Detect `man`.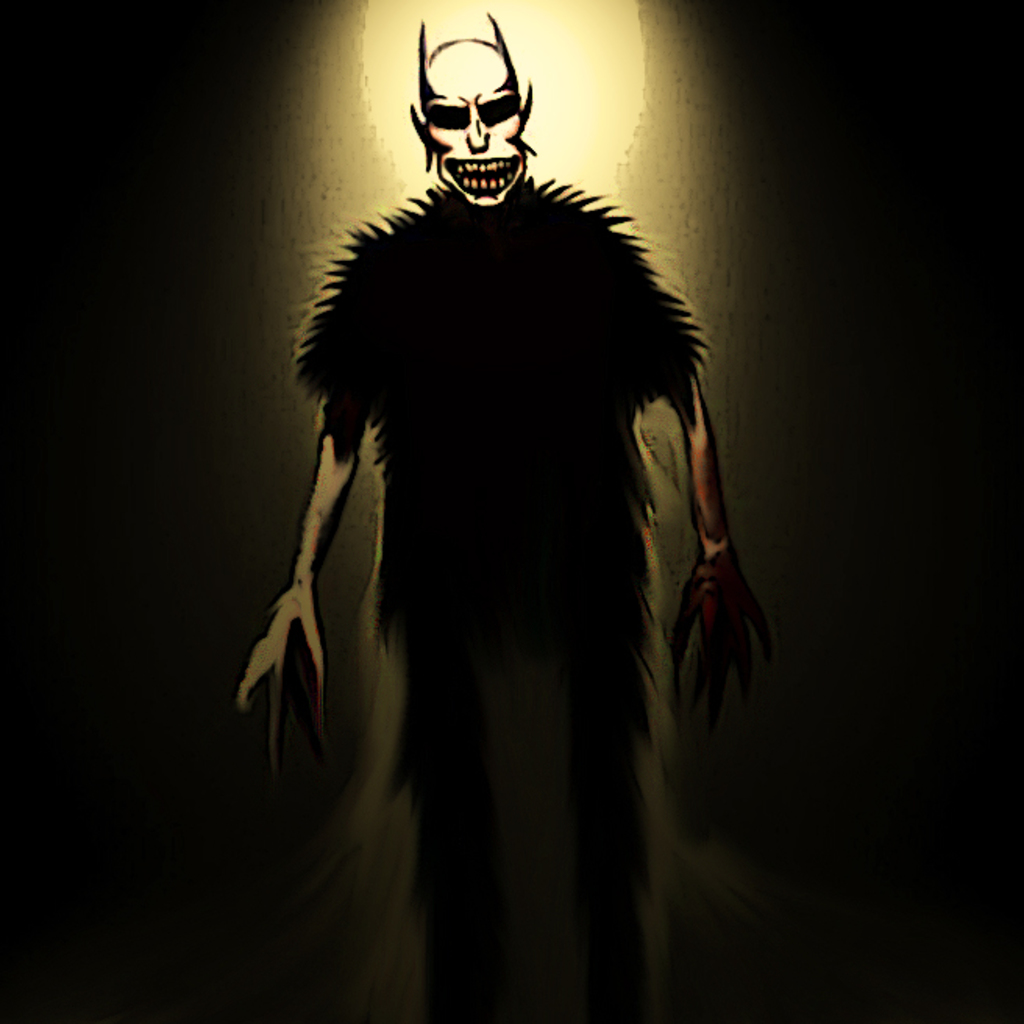
Detected at pyautogui.locateOnScreen(223, 48, 757, 966).
